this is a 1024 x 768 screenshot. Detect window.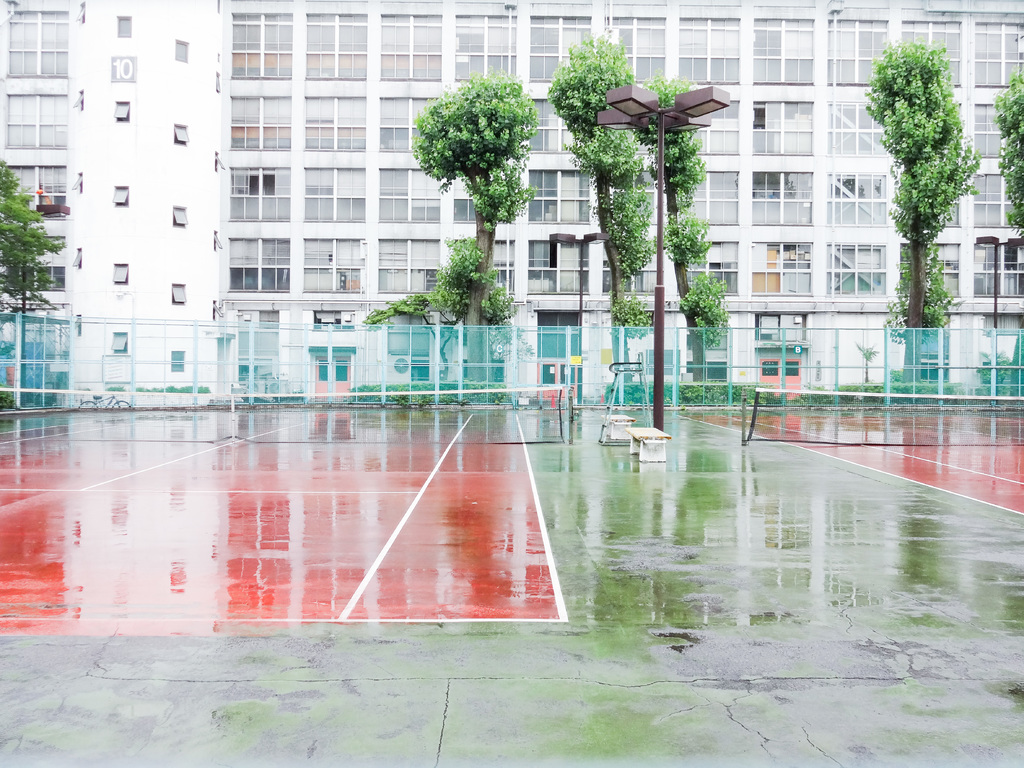
bbox(232, 16, 285, 77).
